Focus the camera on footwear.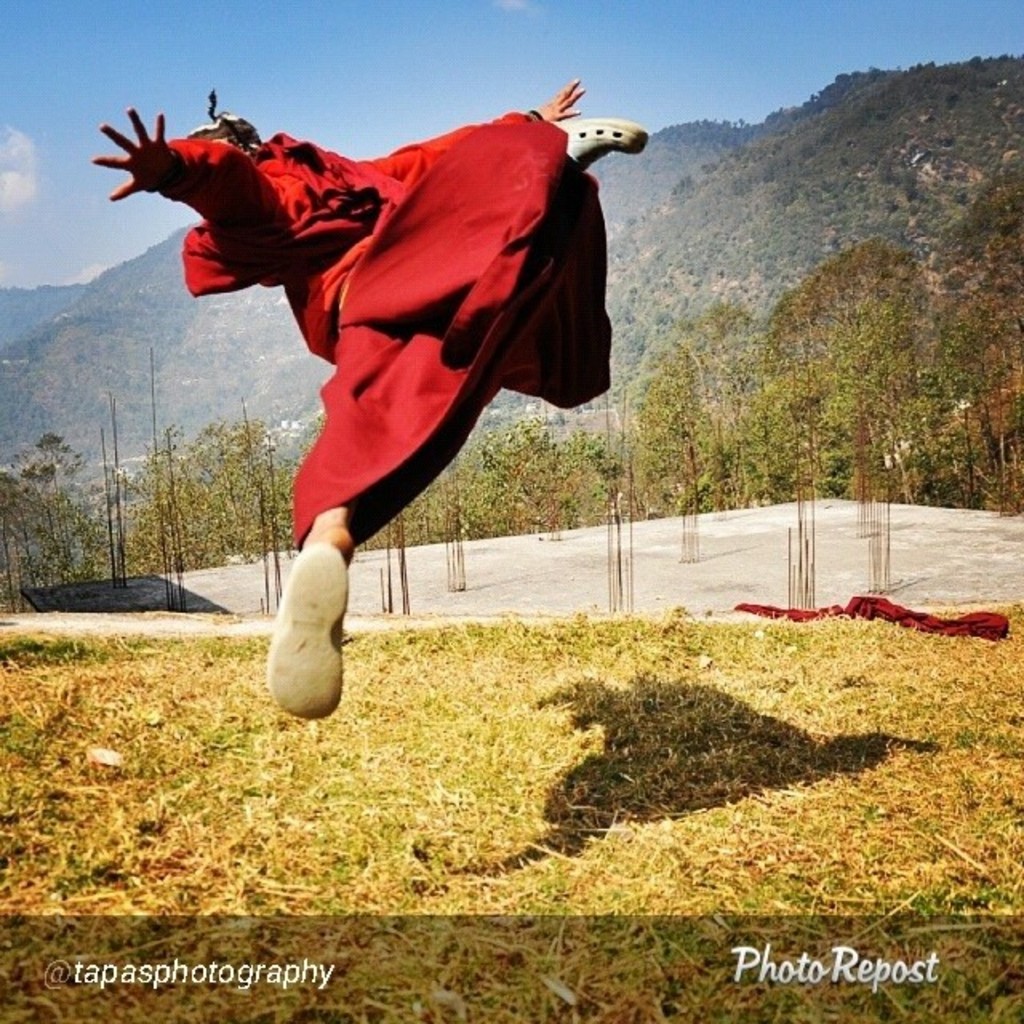
Focus region: x1=253 y1=542 x2=352 y2=720.
